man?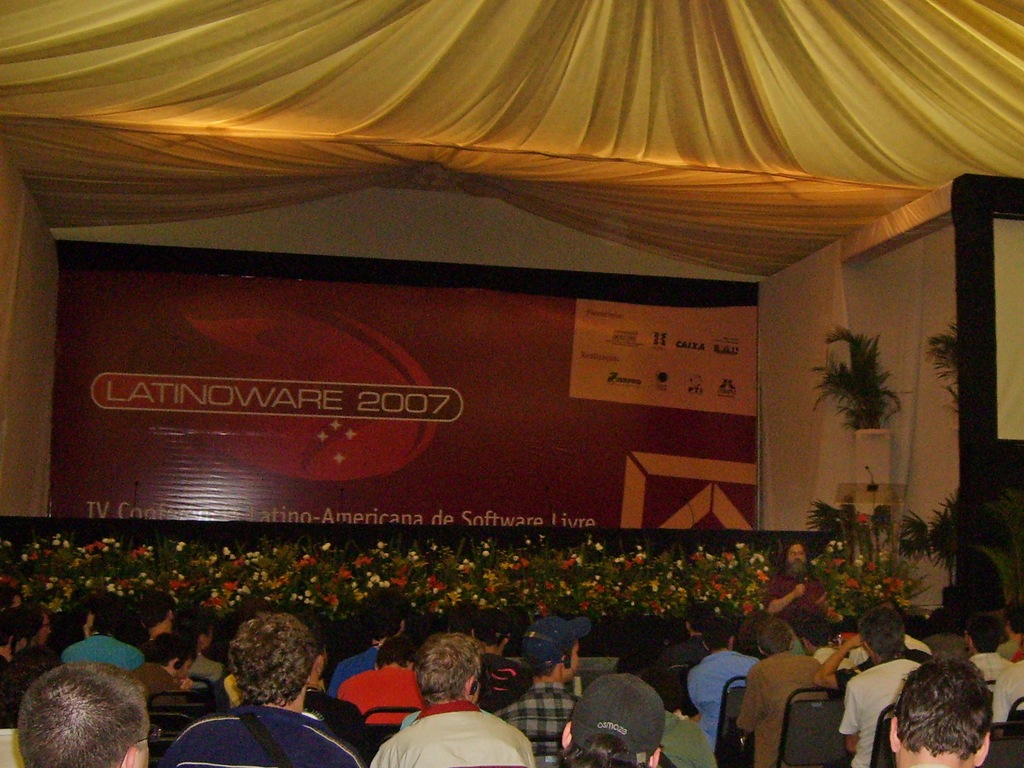
[333, 597, 409, 695]
